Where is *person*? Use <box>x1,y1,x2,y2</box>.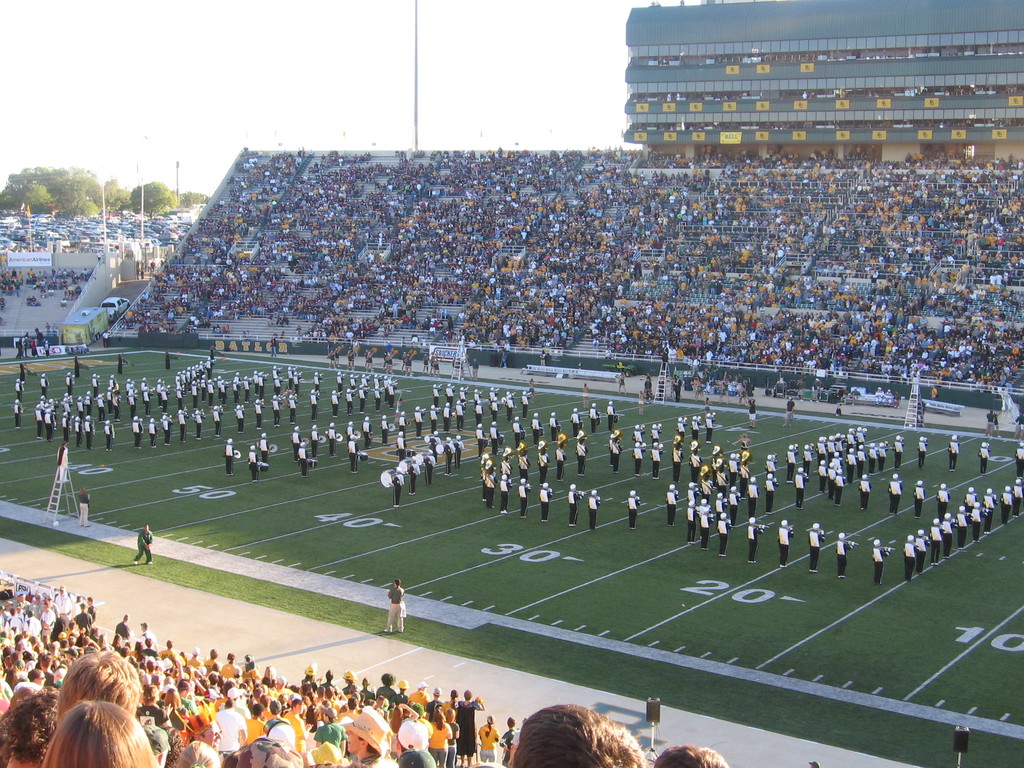
<box>775,516,791,557</box>.
